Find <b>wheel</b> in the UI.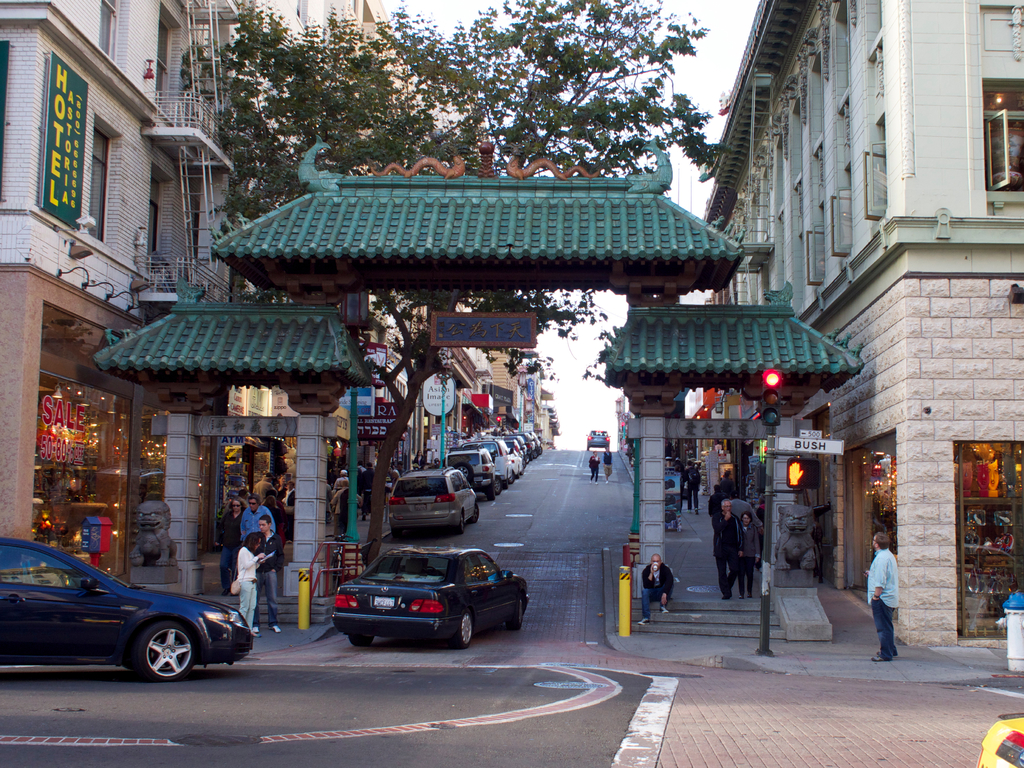
UI element at <region>131, 623, 198, 683</region>.
